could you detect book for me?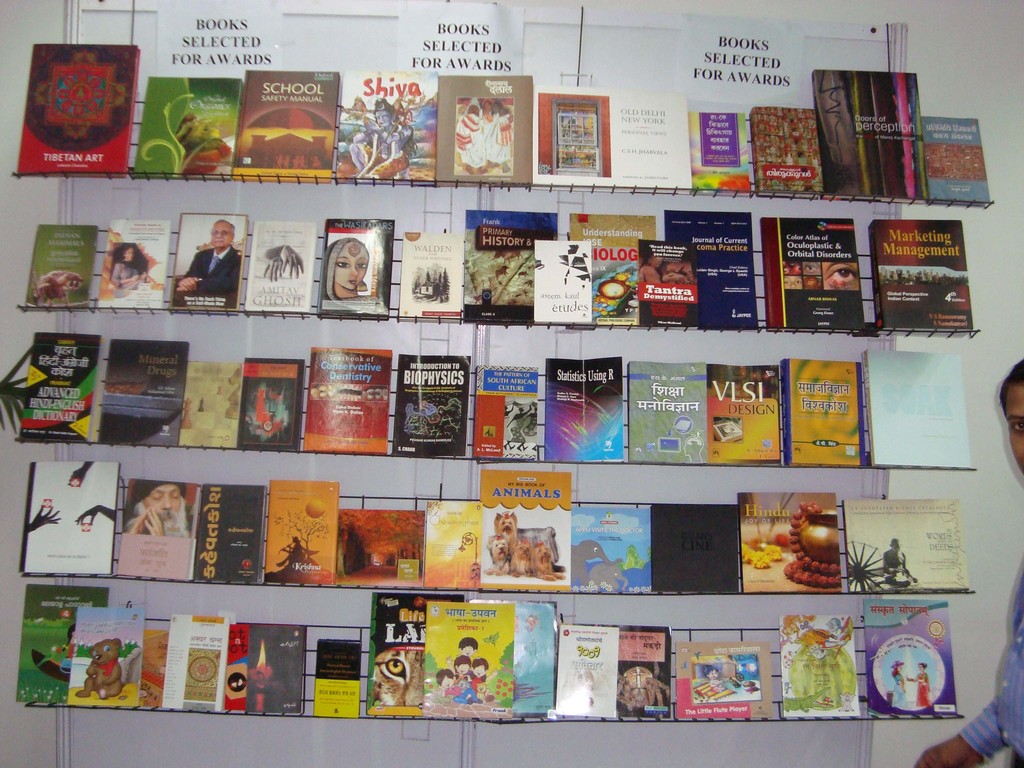
Detection result: 761:216:868:339.
